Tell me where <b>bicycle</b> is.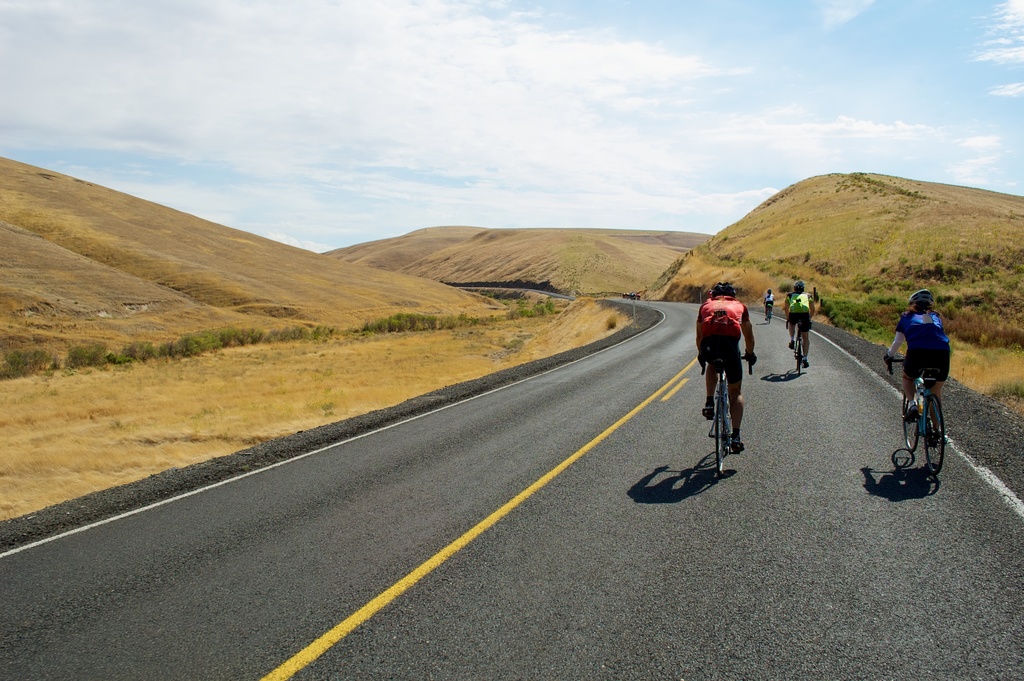
<b>bicycle</b> is at 779, 315, 812, 374.
